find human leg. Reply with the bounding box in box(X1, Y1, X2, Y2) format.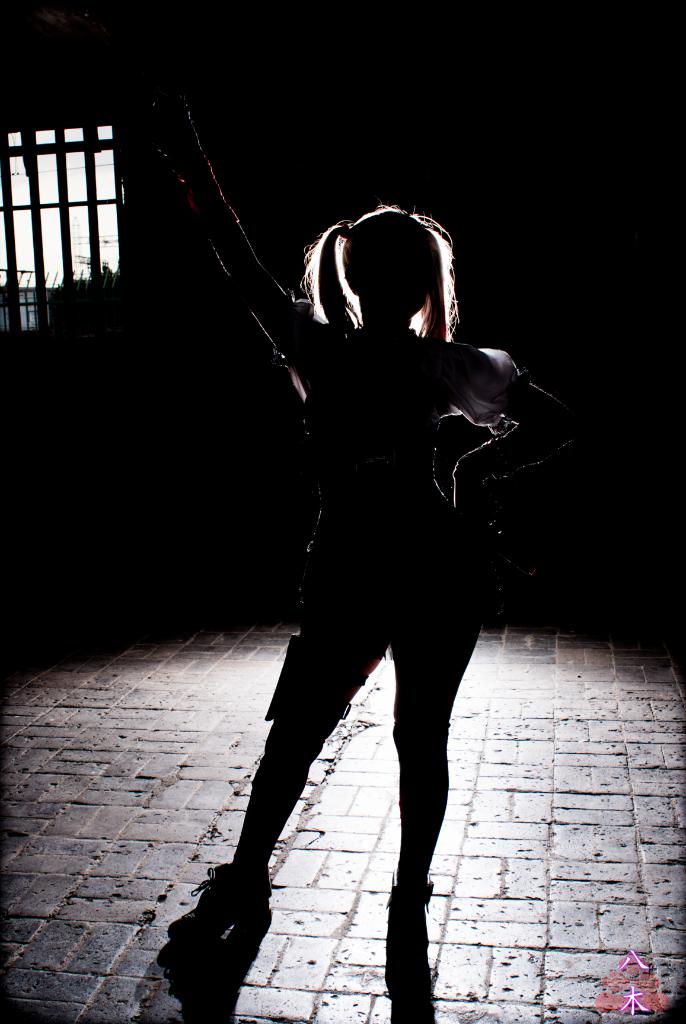
box(161, 557, 388, 936).
